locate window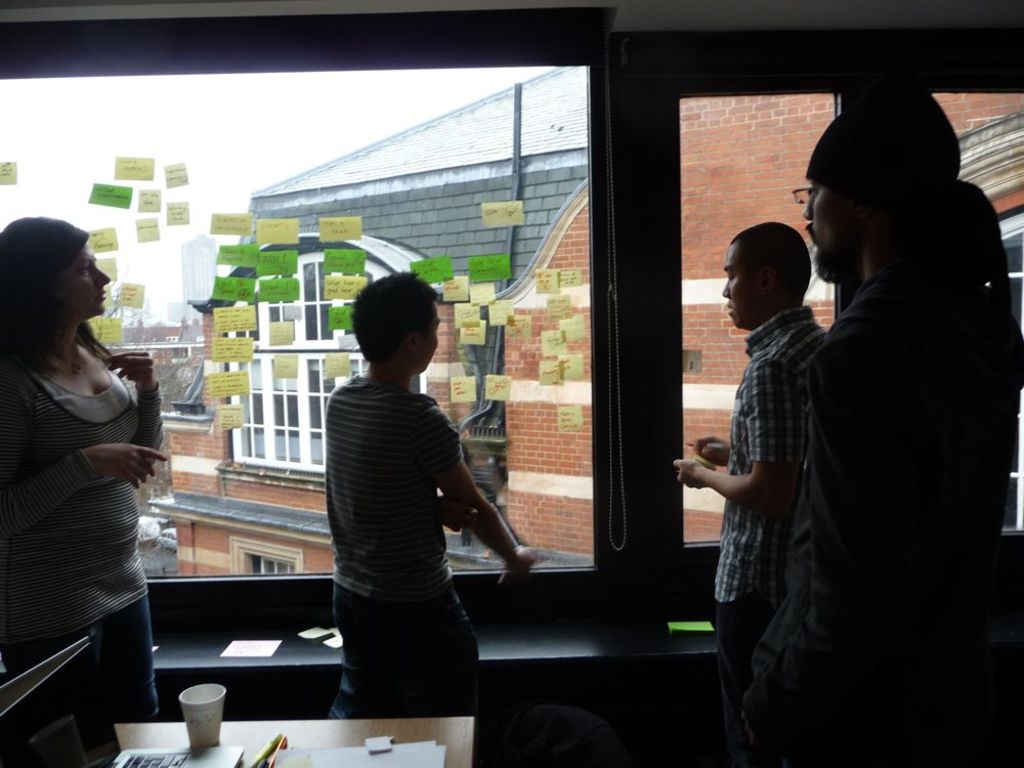
{"left": 229, "top": 538, "right": 302, "bottom": 577}
